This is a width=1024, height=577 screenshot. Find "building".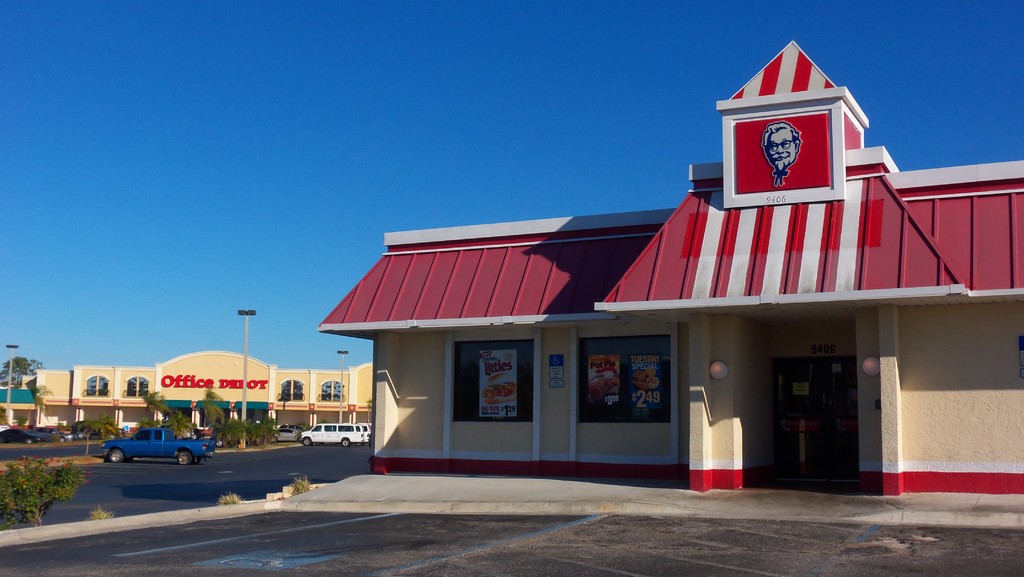
Bounding box: bbox(0, 346, 371, 439).
